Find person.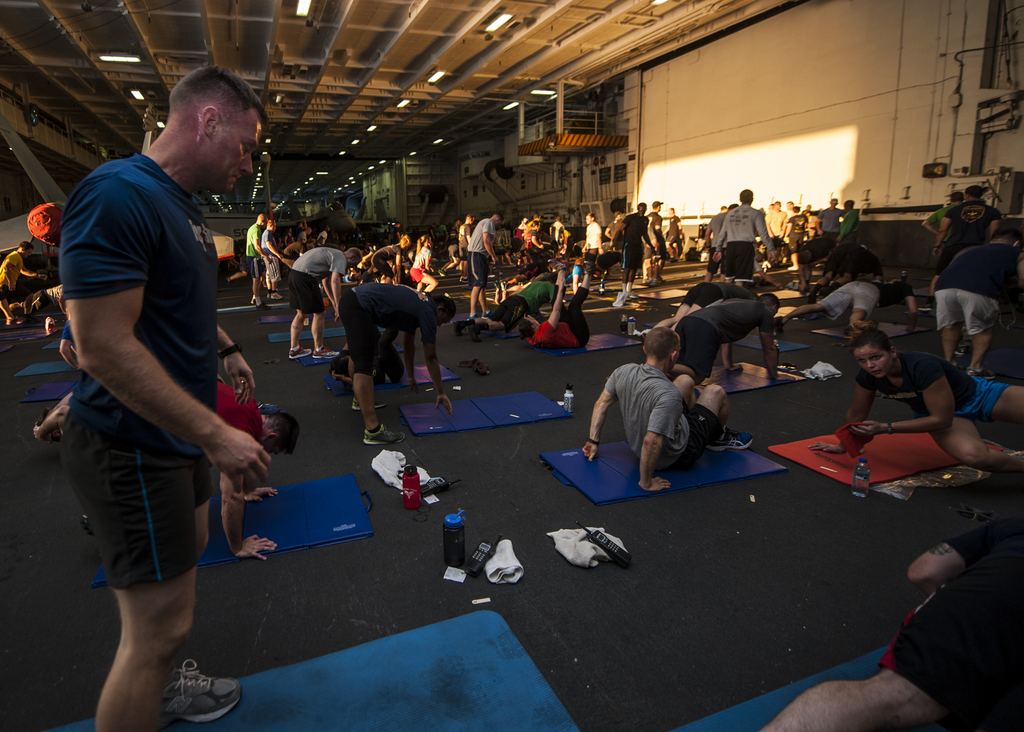
box=[817, 327, 1023, 476].
